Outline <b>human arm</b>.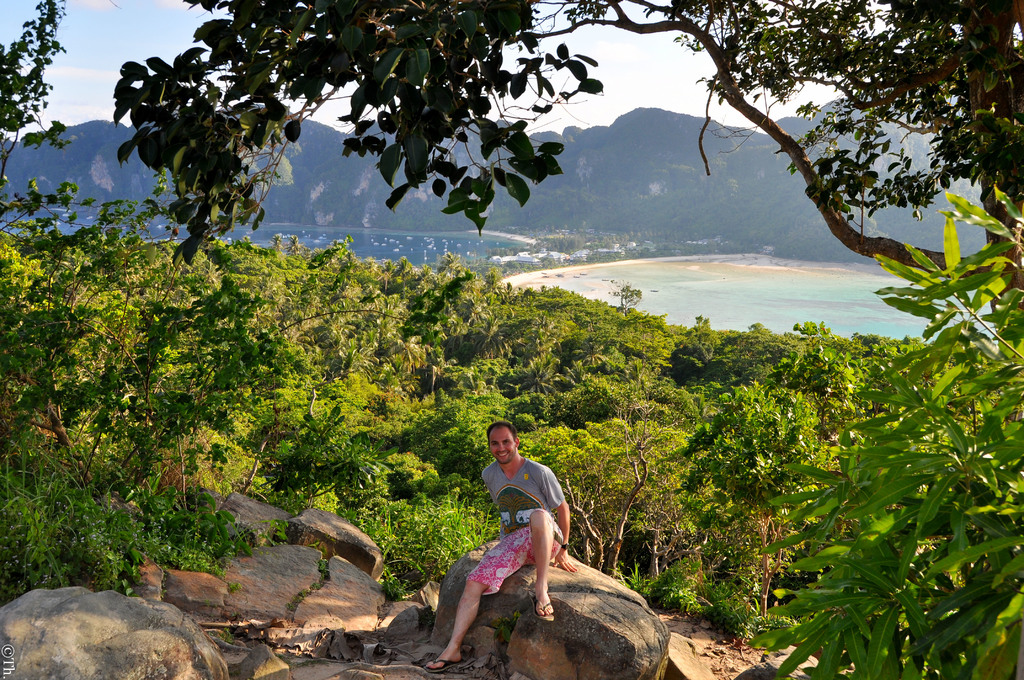
Outline: [x1=541, y1=468, x2=578, y2=572].
